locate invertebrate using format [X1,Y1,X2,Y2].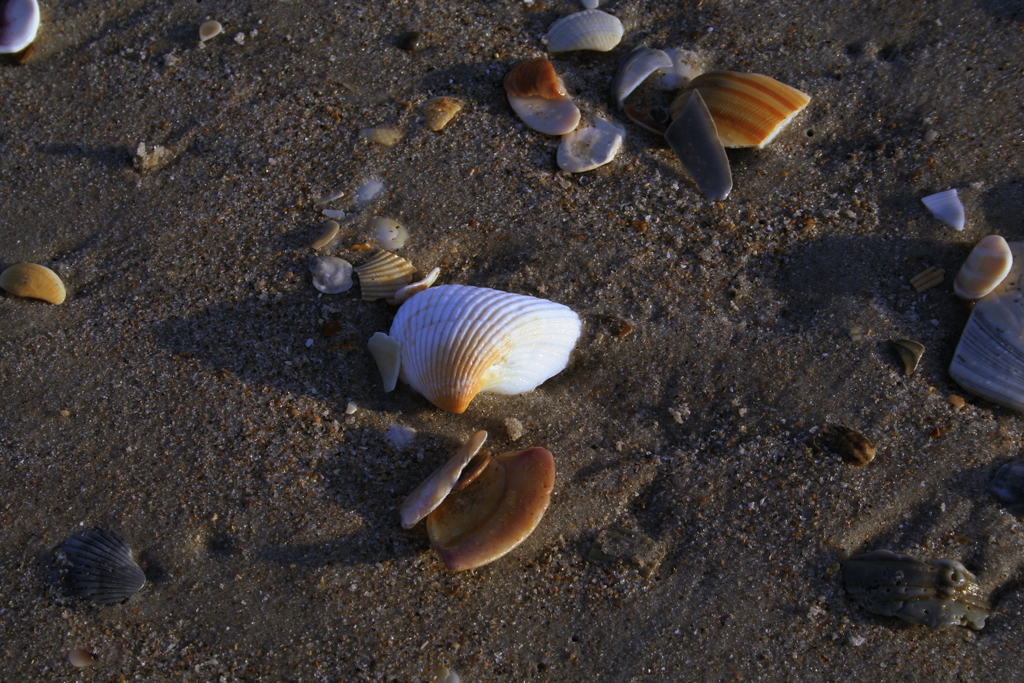
[681,64,814,149].
